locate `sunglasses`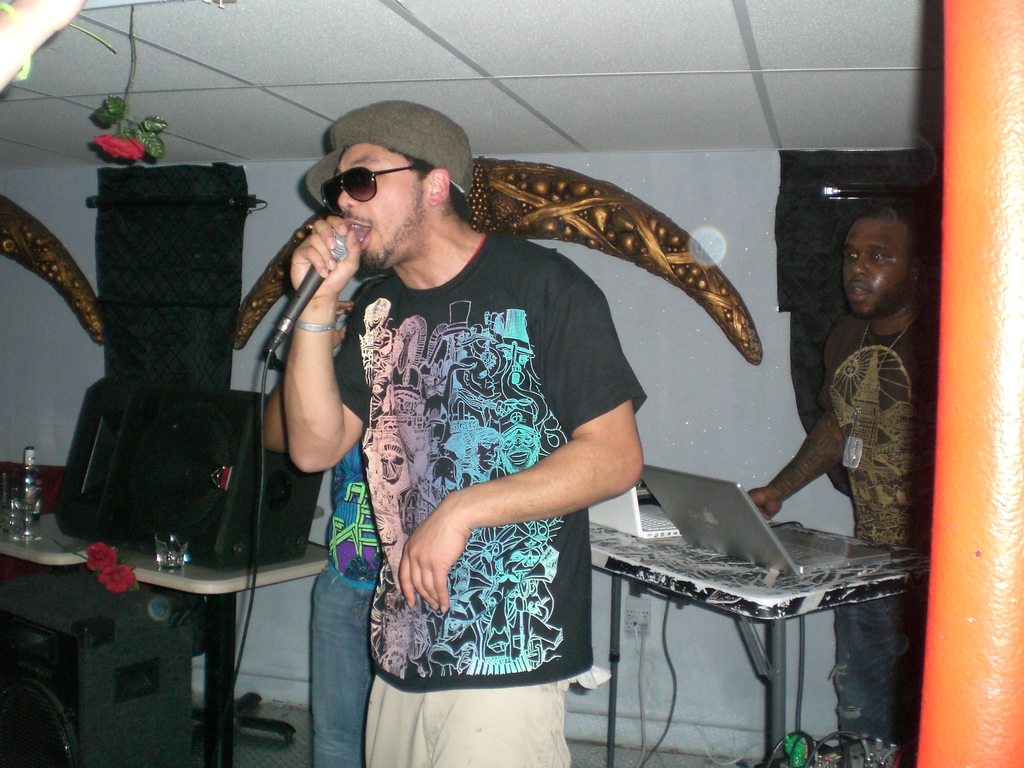
rect(318, 163, 422, 218)
